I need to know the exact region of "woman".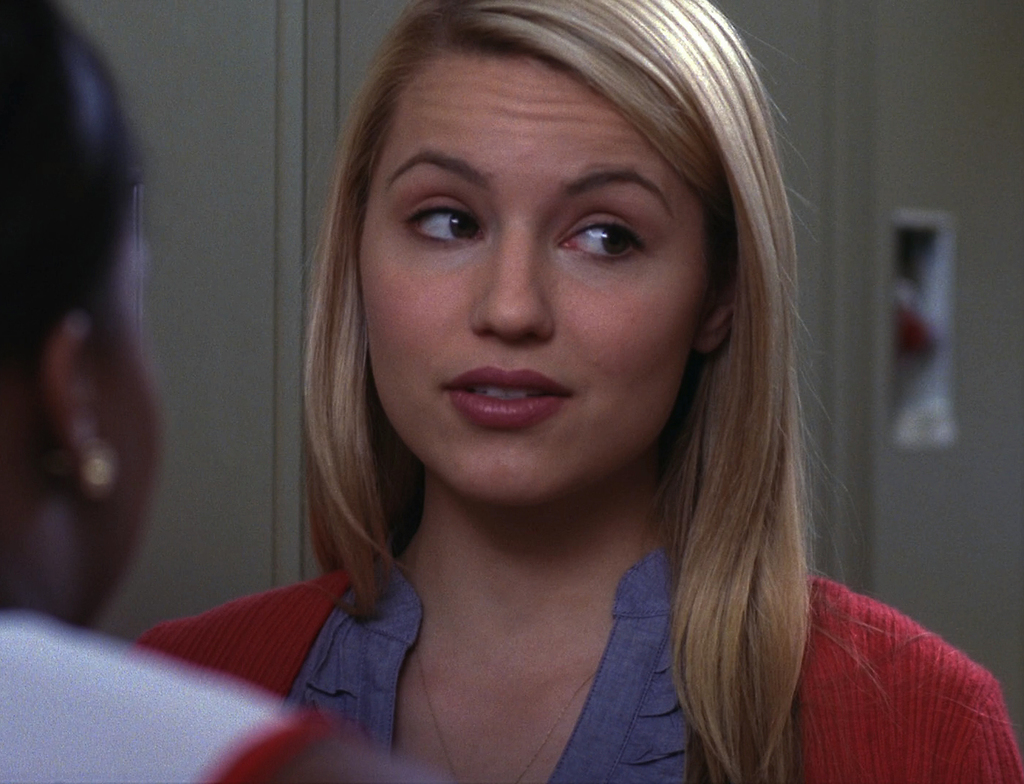
Region: l=123, t=0, r=1023, b=783.
